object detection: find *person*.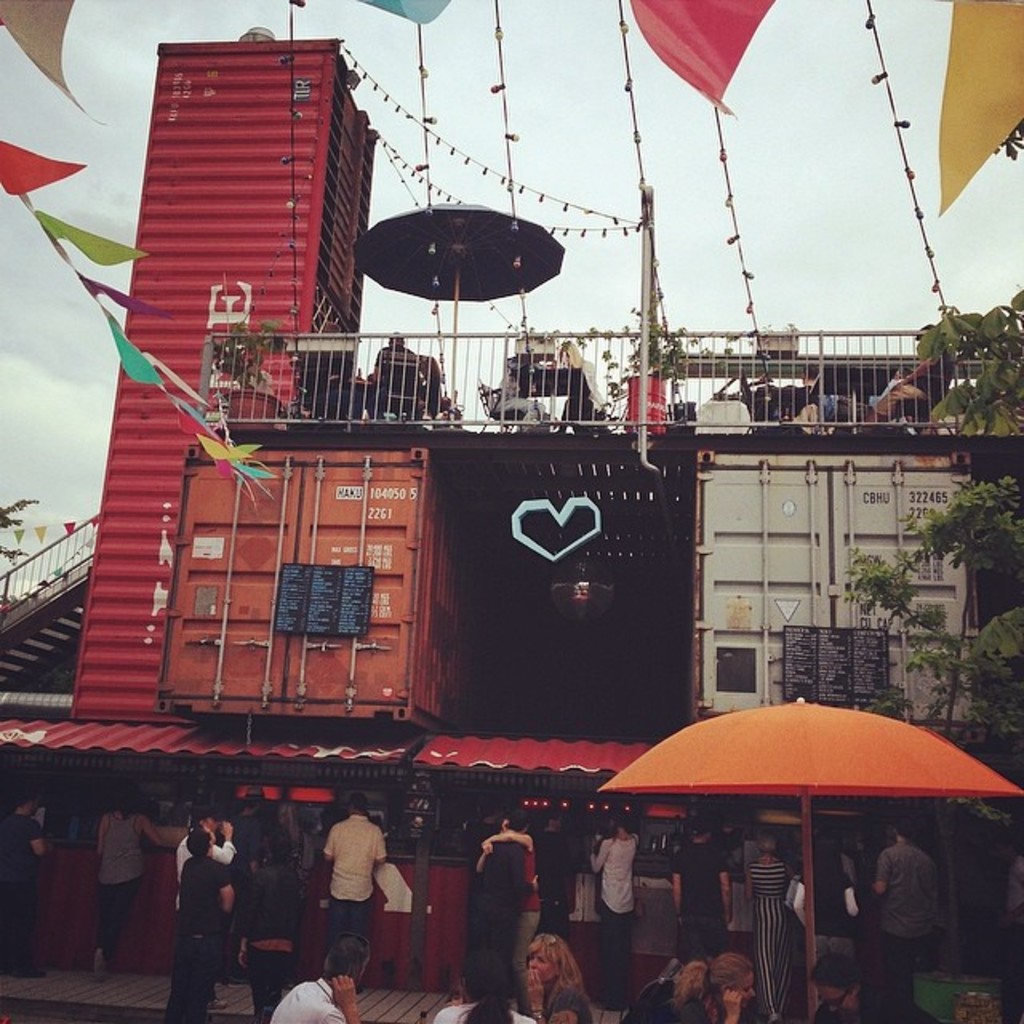
detection(738, 835, 790, 1013).
